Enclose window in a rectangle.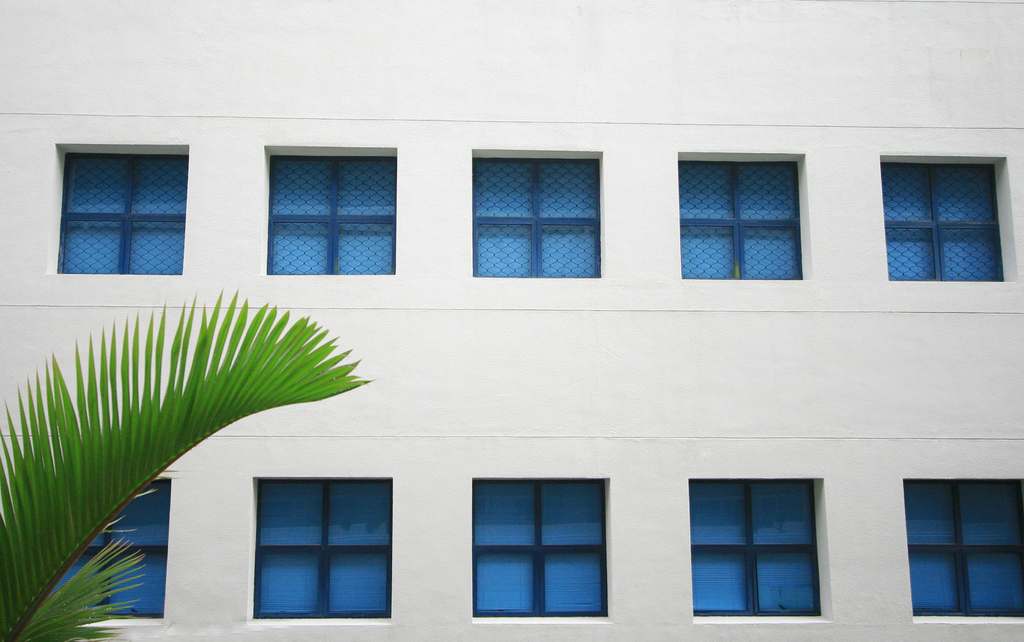
44:476:178:620.
